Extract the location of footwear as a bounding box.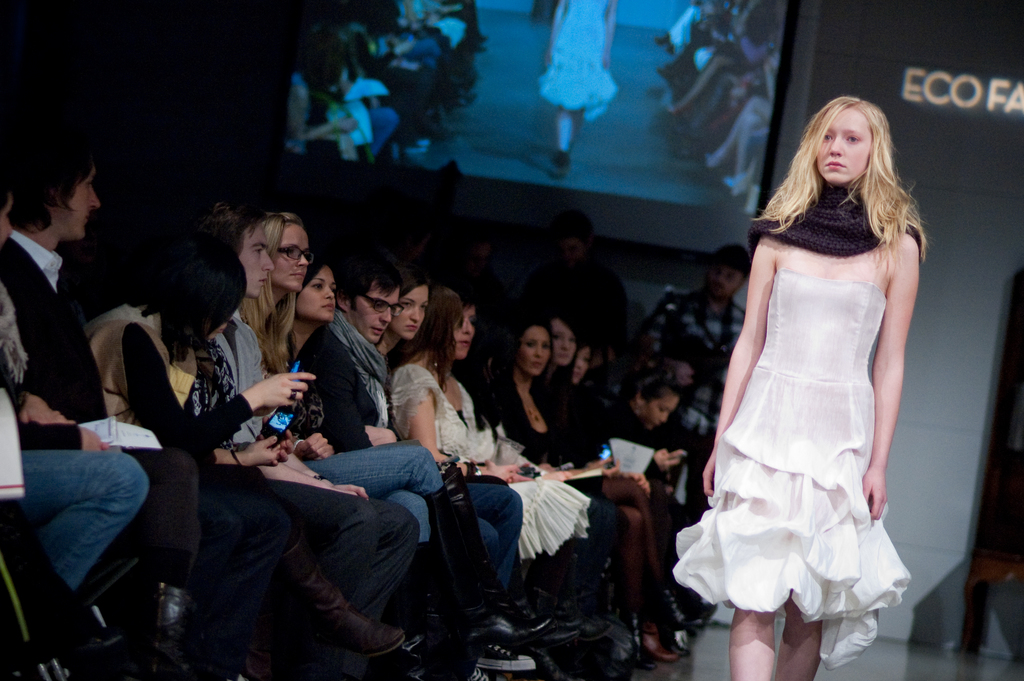
[662, 609, 689, 652].
